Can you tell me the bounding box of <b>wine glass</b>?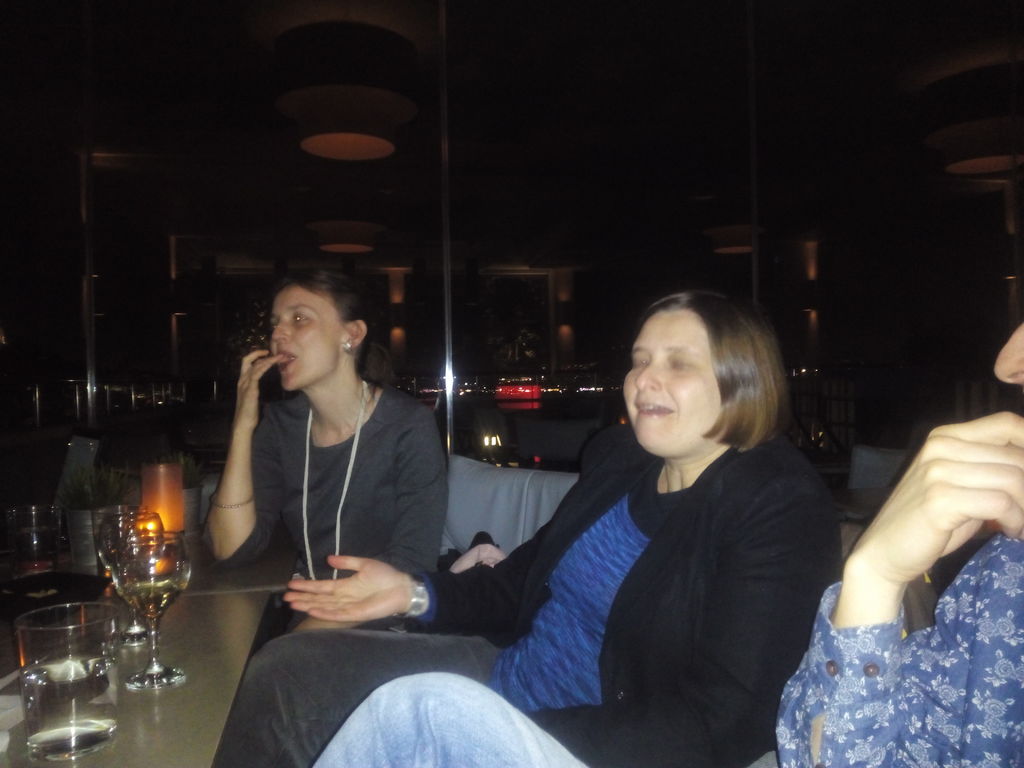
crop(99, 509, 163, 639).
